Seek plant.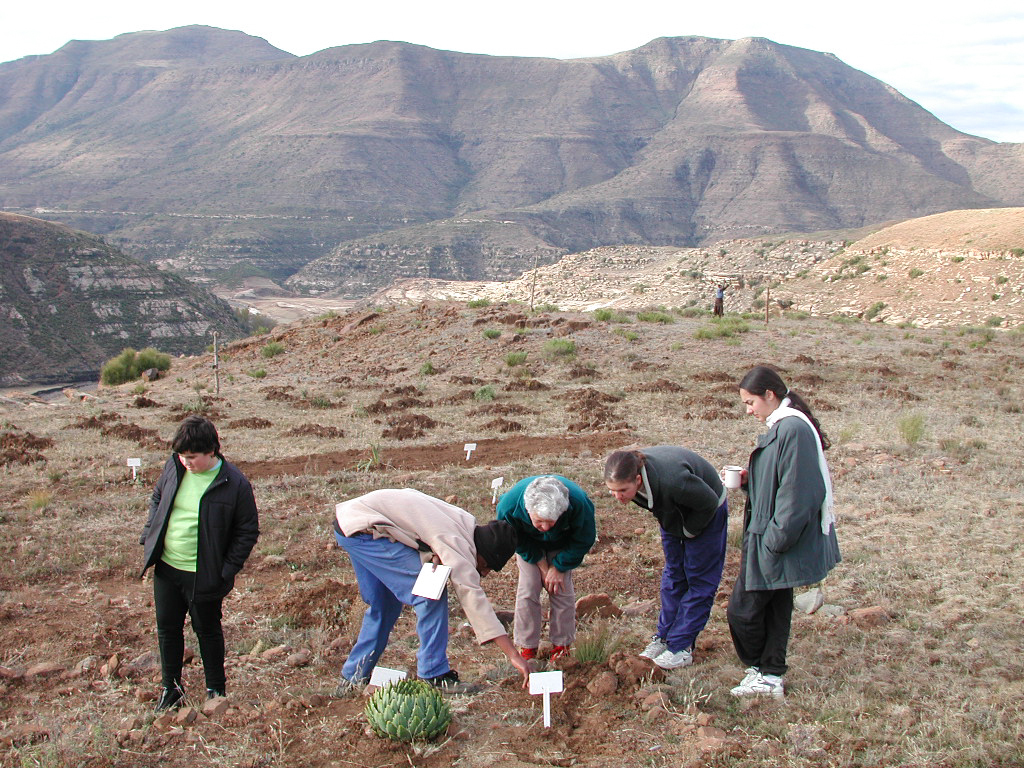
890, 410, 942, 462.
